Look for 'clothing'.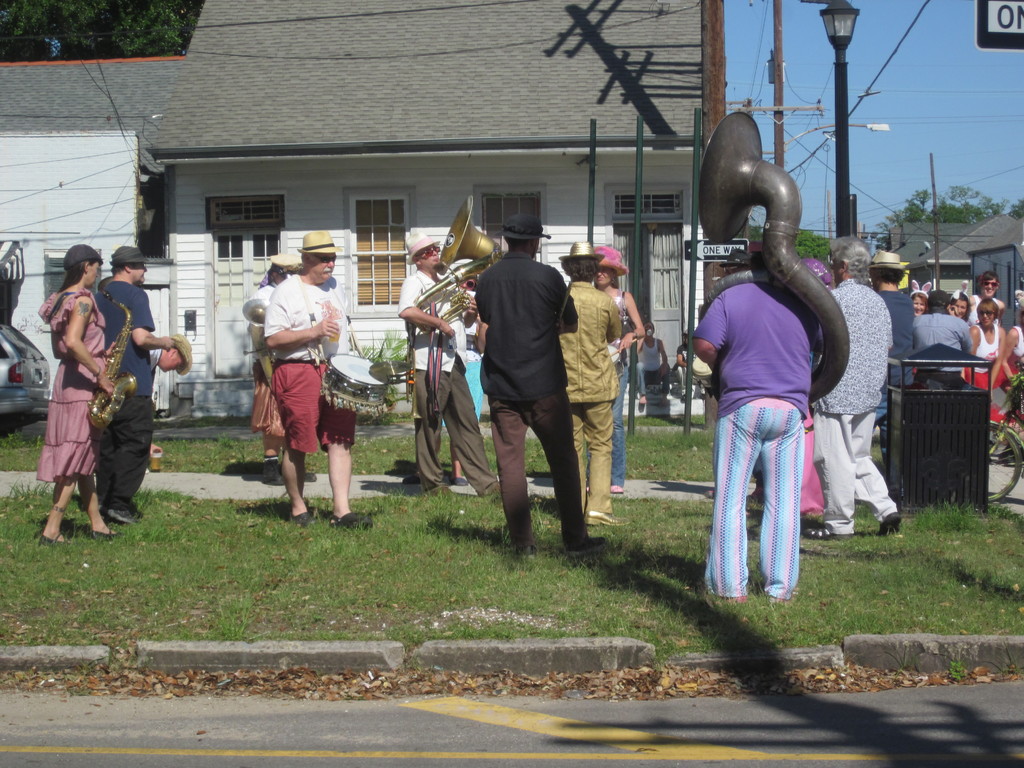
Found: select_region(698, 211, 839, 614).
